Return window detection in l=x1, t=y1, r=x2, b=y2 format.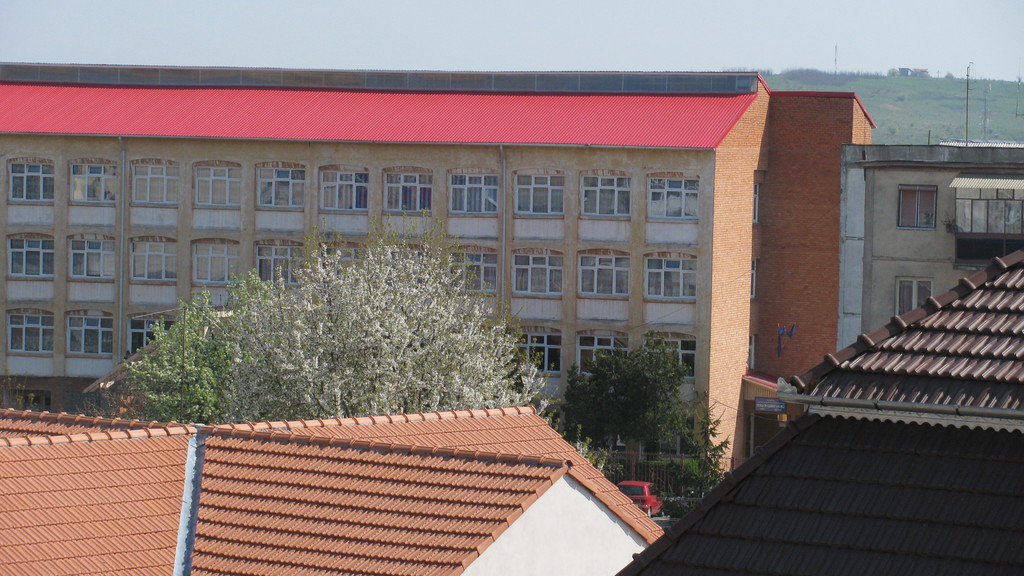
l=125, t=313, r=177, b=362.
